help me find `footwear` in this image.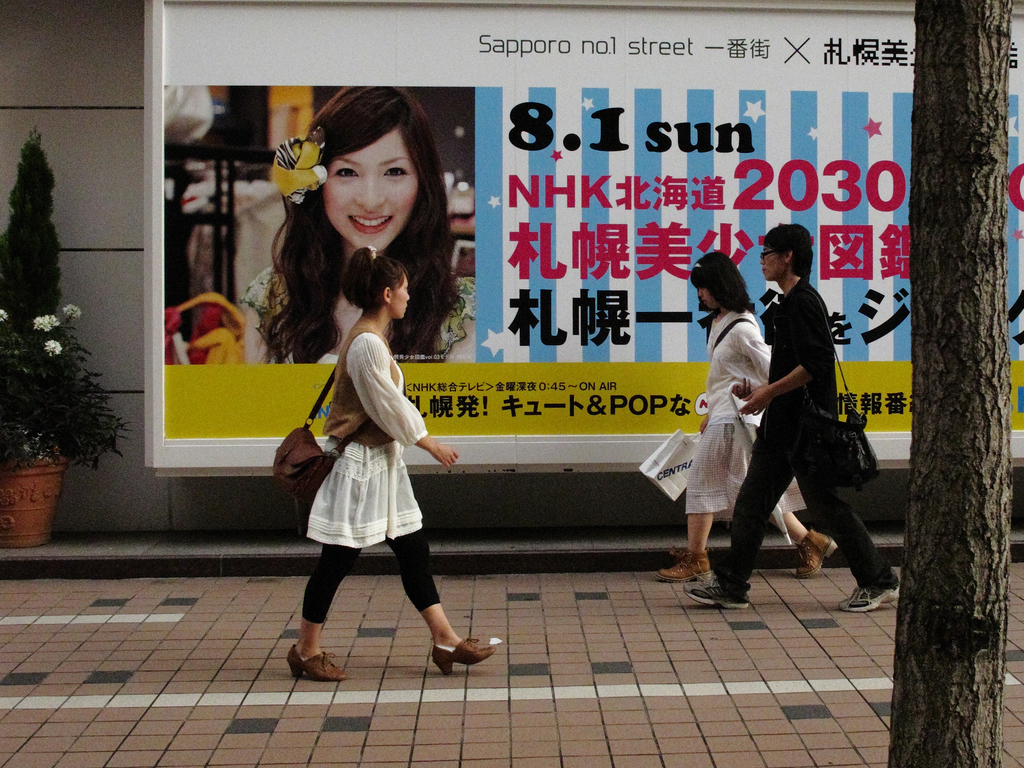
Found it: (x1=660, y1=547, x2=711, y2=580).
